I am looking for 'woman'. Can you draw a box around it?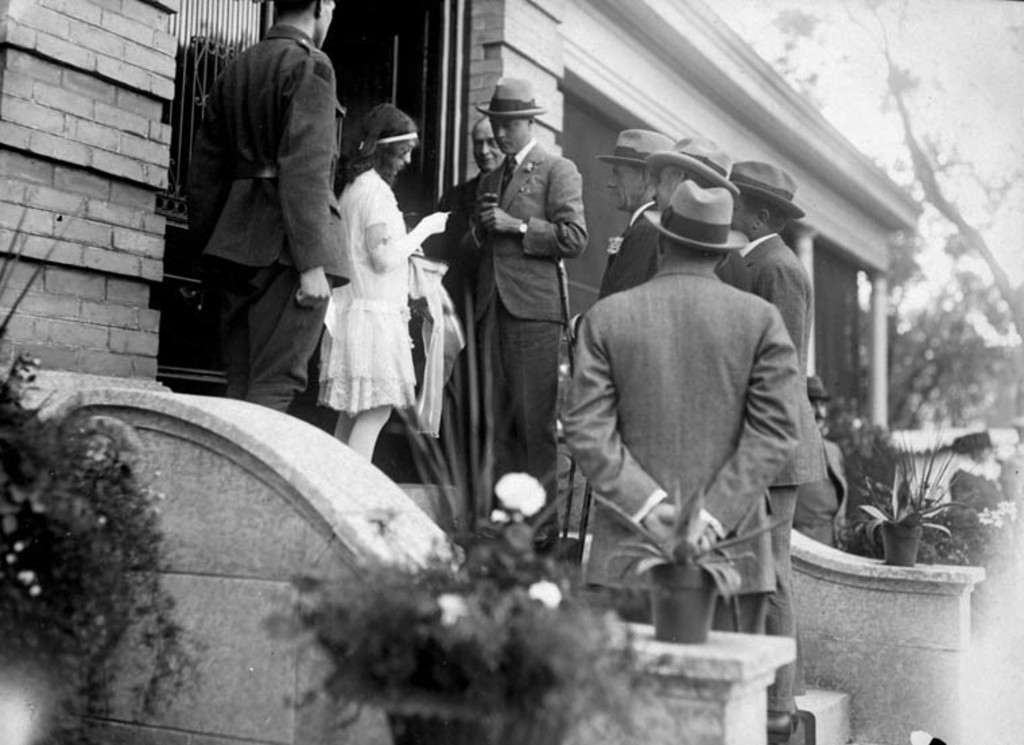
Sure, the bounding box is [305, 112, 454, 497].
